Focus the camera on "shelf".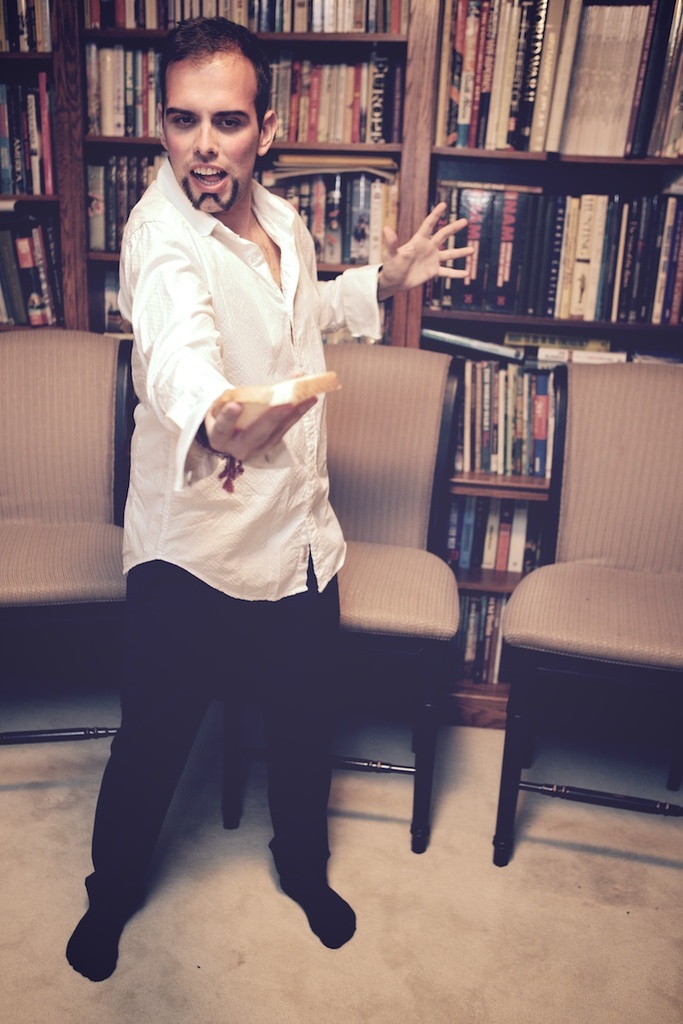
Focus region: bbox=[437, 583, 527, 724].
